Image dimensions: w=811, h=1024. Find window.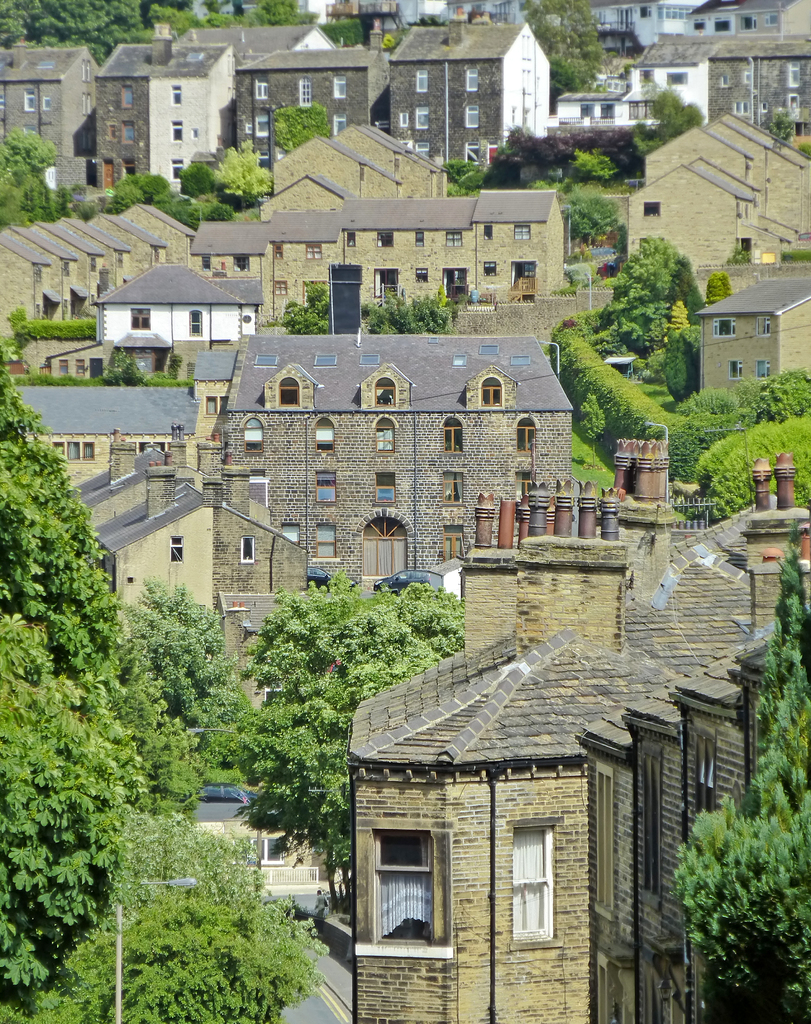
[689,732,722,825].
